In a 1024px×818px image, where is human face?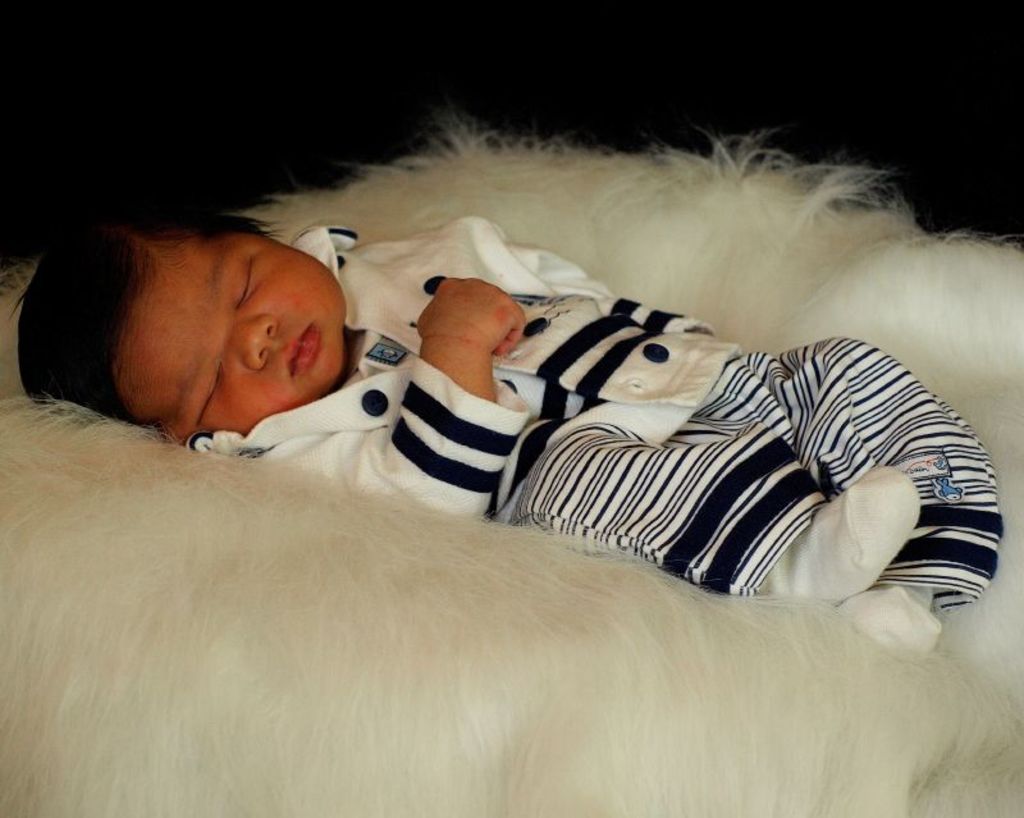
bbox=(102, 232, 349, 448).
